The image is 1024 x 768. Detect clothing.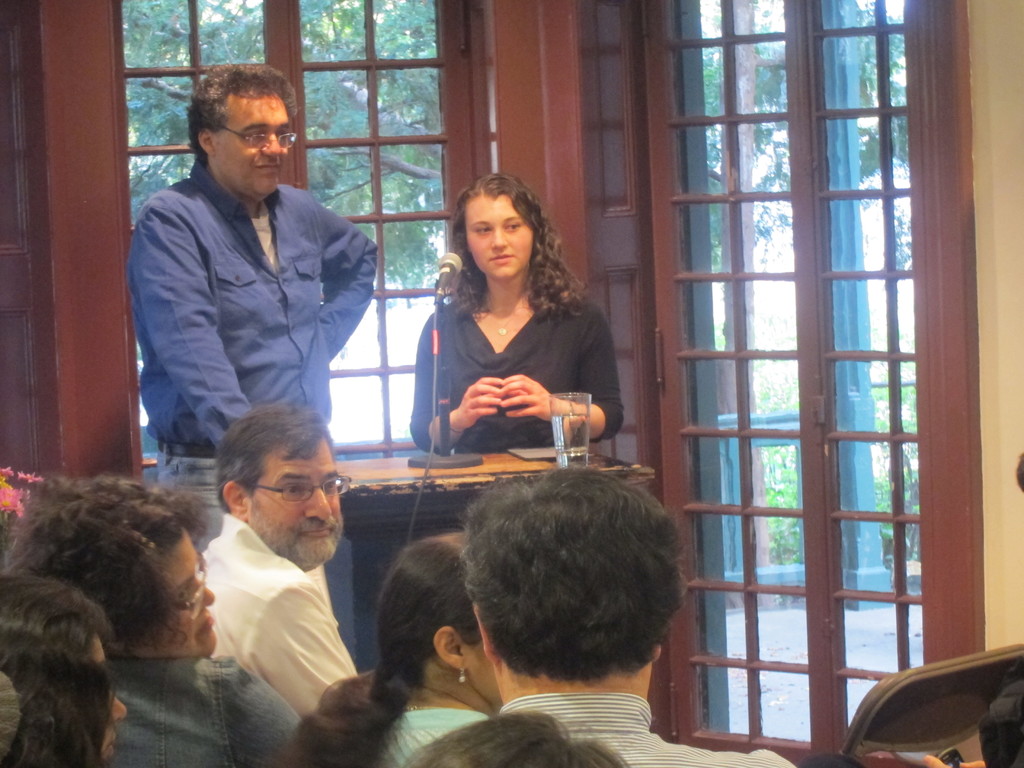
Detection: rect(99, 646, 300, 767).
